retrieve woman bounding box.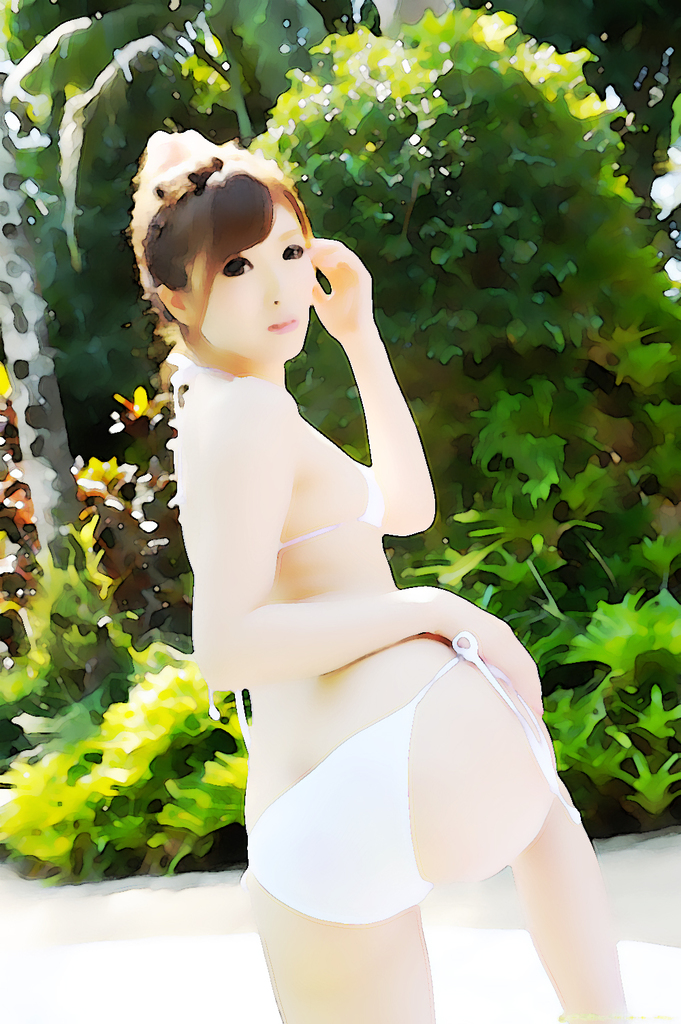
Bounding box: x1=136 y1=110 x2=556 y2=967.
